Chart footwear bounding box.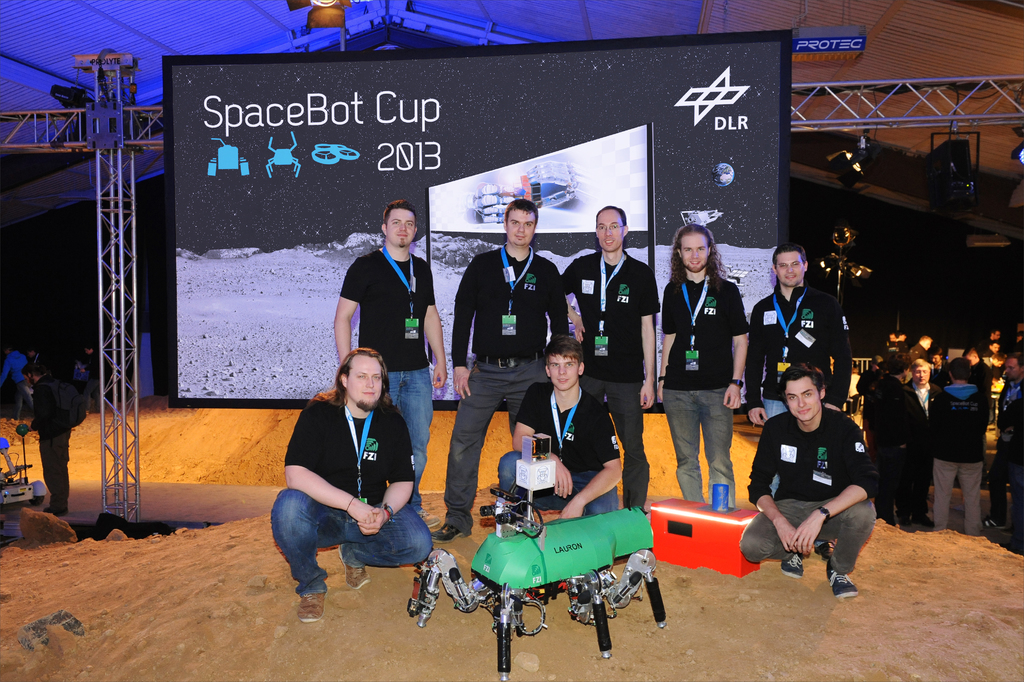
Charted: [432, 524, 465, 544].
